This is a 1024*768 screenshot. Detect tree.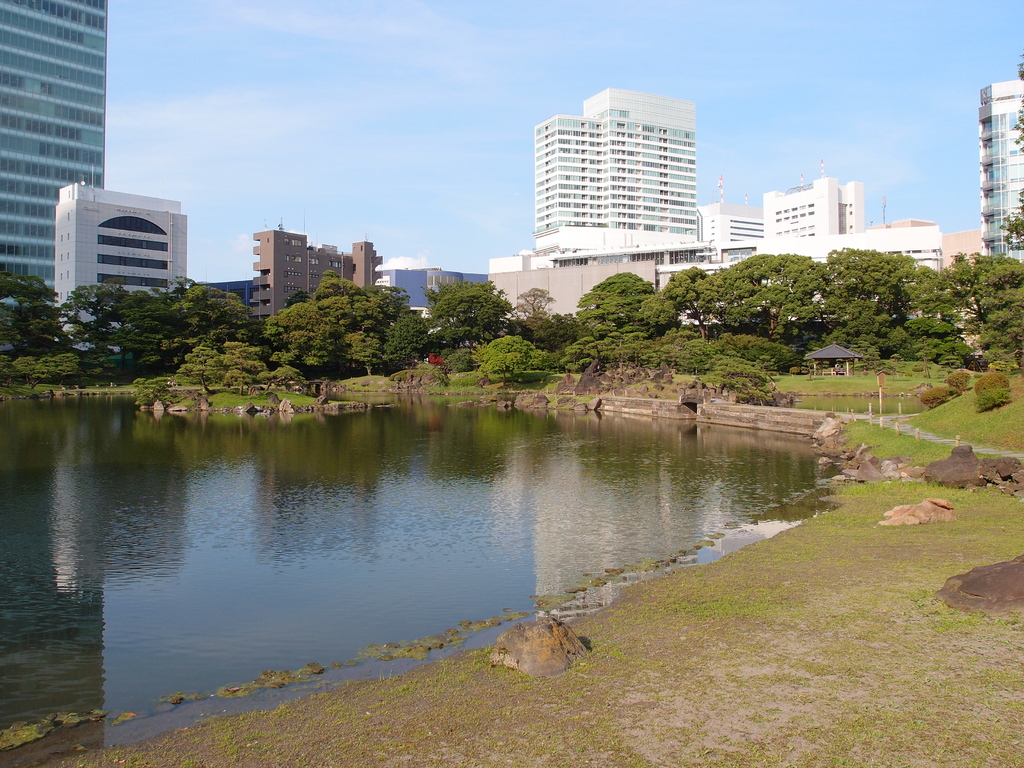
bbox(59, 278, 138, 362).
